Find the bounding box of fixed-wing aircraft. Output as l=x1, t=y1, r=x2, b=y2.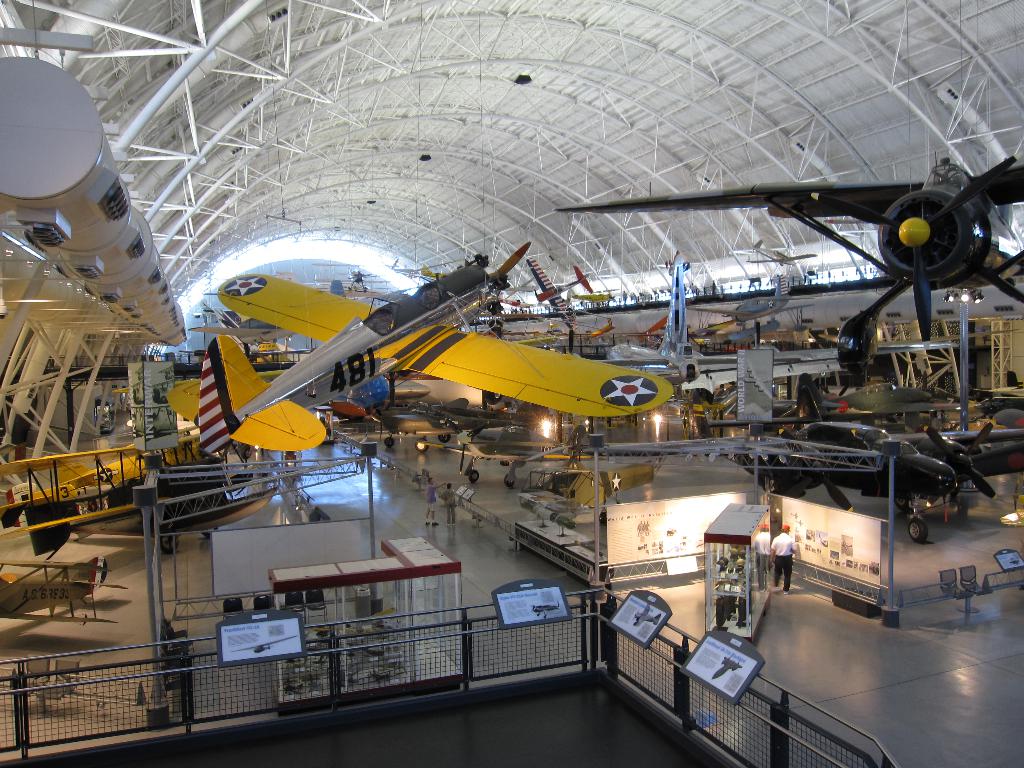
l=729, t=233, r=817, b=269.
